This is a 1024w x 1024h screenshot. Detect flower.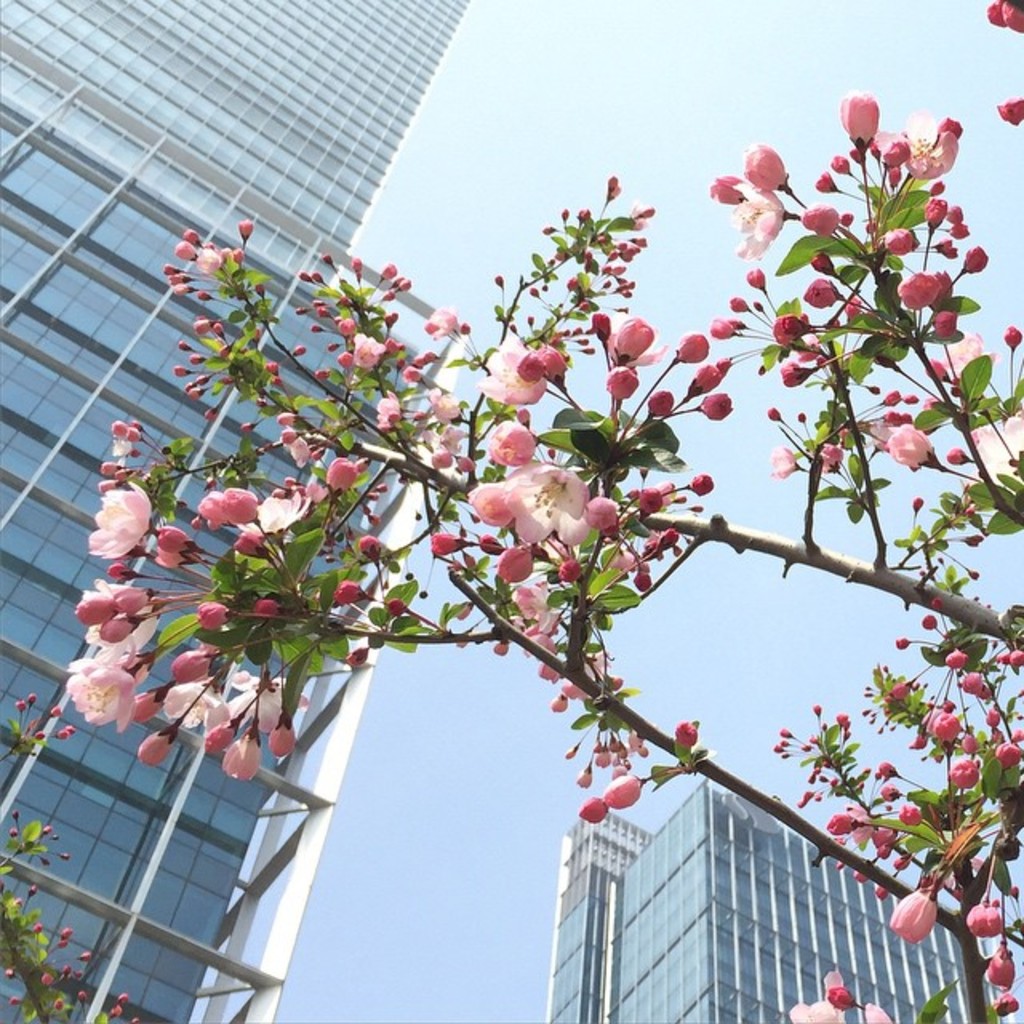
select_region(422, 382, 459, 427).
